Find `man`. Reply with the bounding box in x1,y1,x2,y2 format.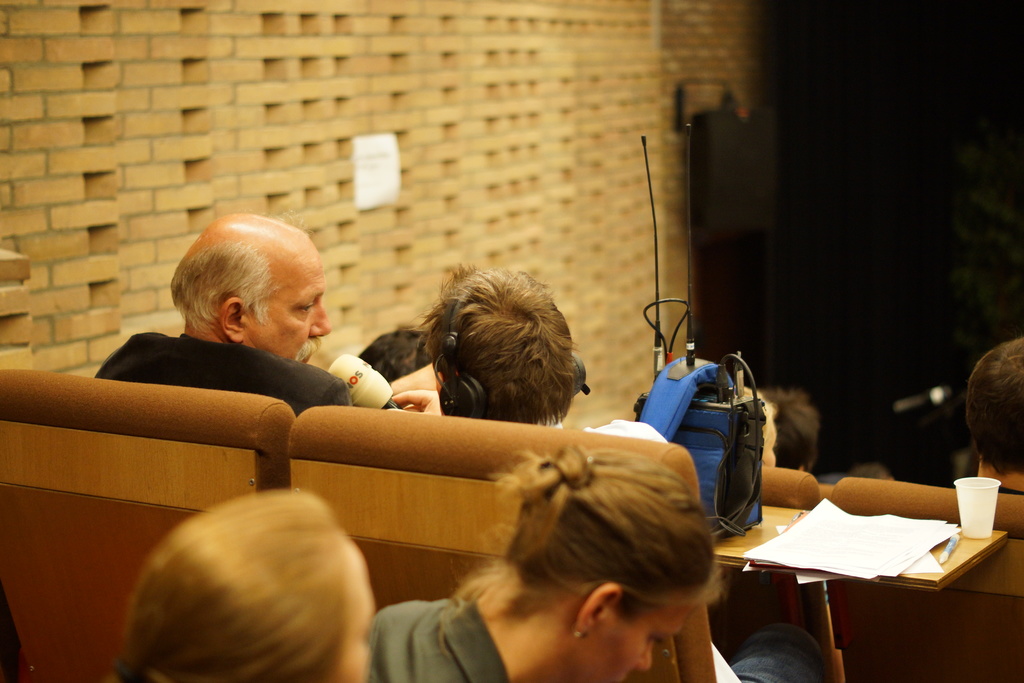
964,332,1023,497.
